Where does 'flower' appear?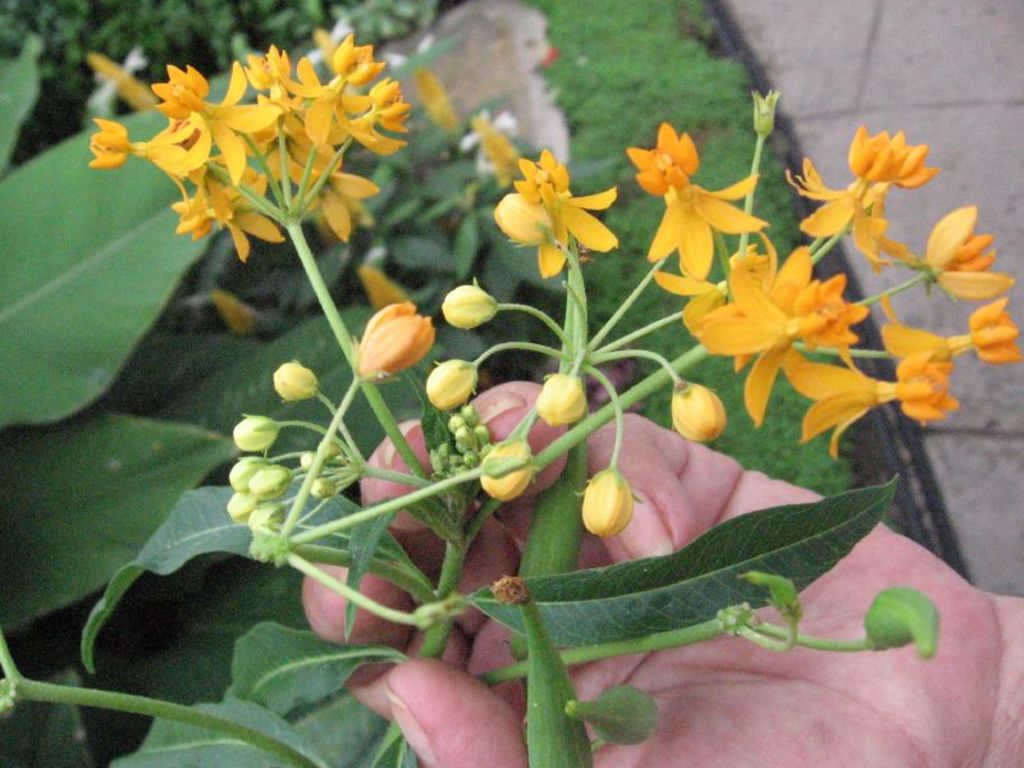
Appears at 925,200,1018,303.
